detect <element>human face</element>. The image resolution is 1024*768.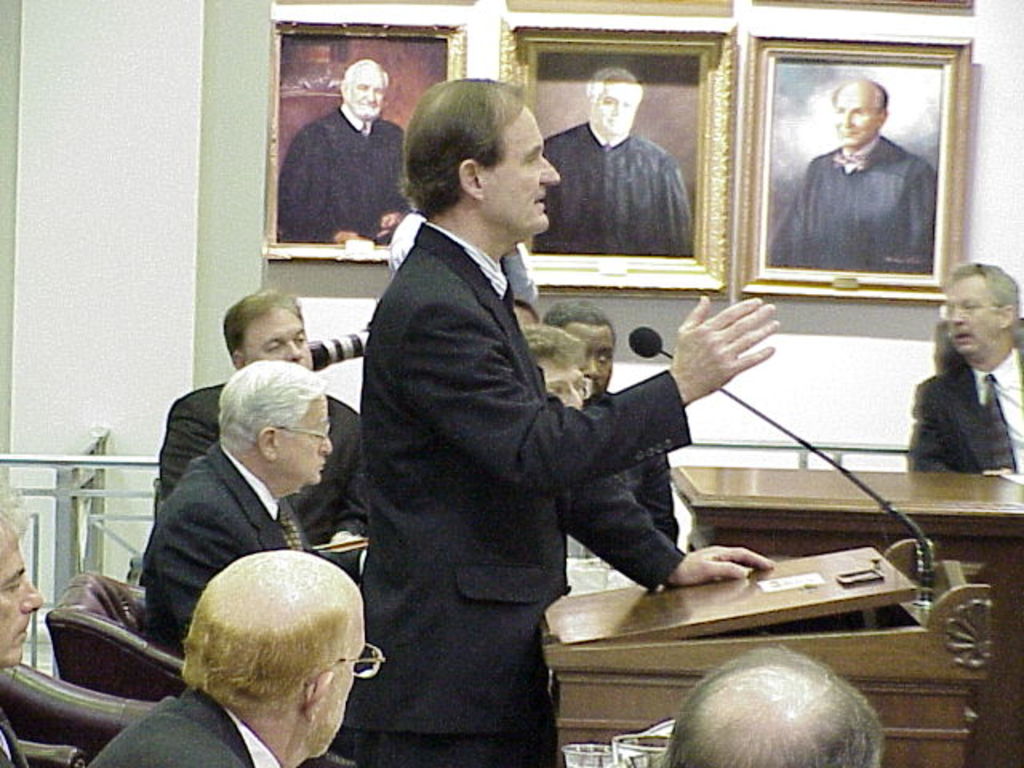
(475,101,558,245).
